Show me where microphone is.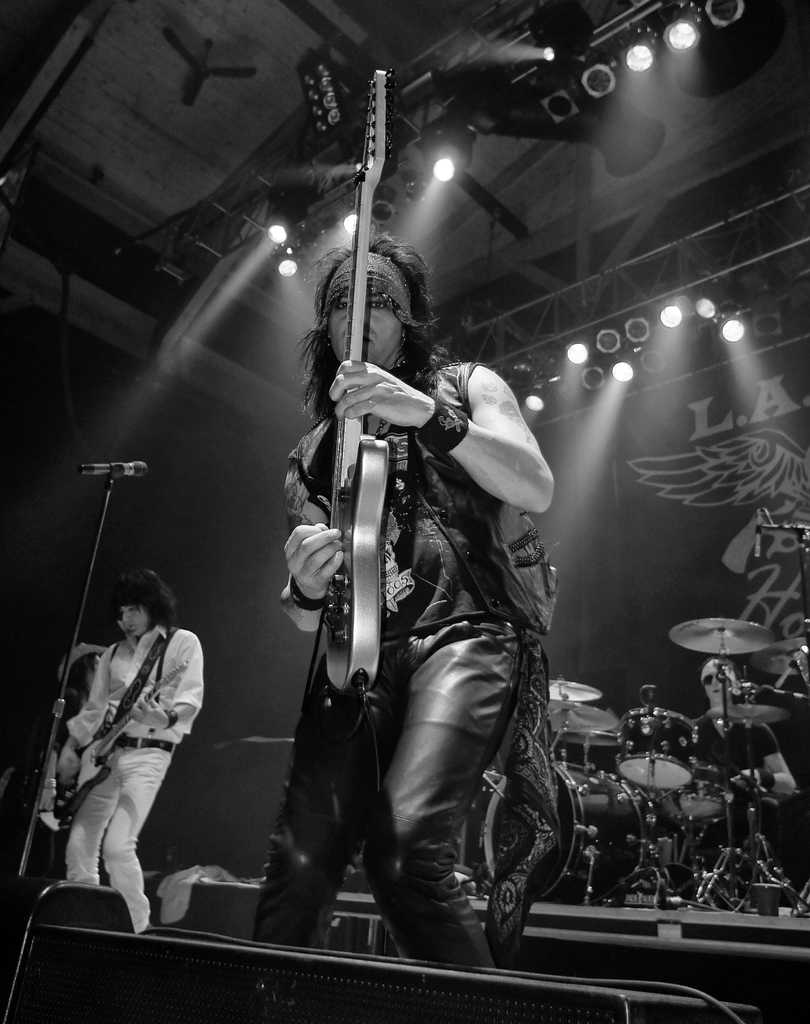
microphone is at bbox=[76, 456, 155, 477].
